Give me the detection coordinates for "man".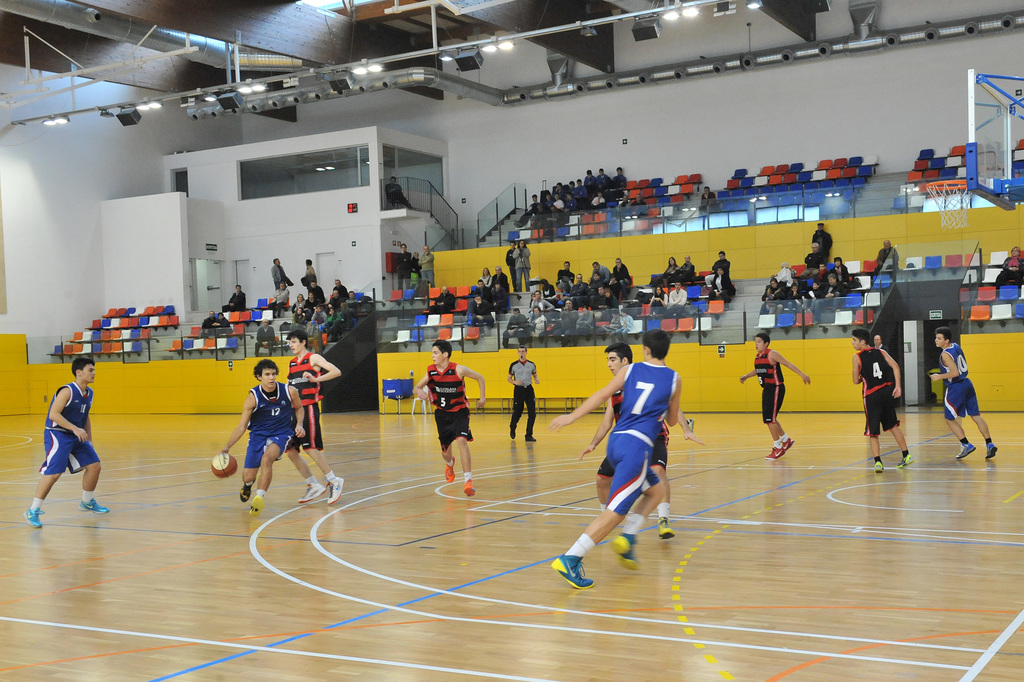
box=[500, 310, 536, 354].
